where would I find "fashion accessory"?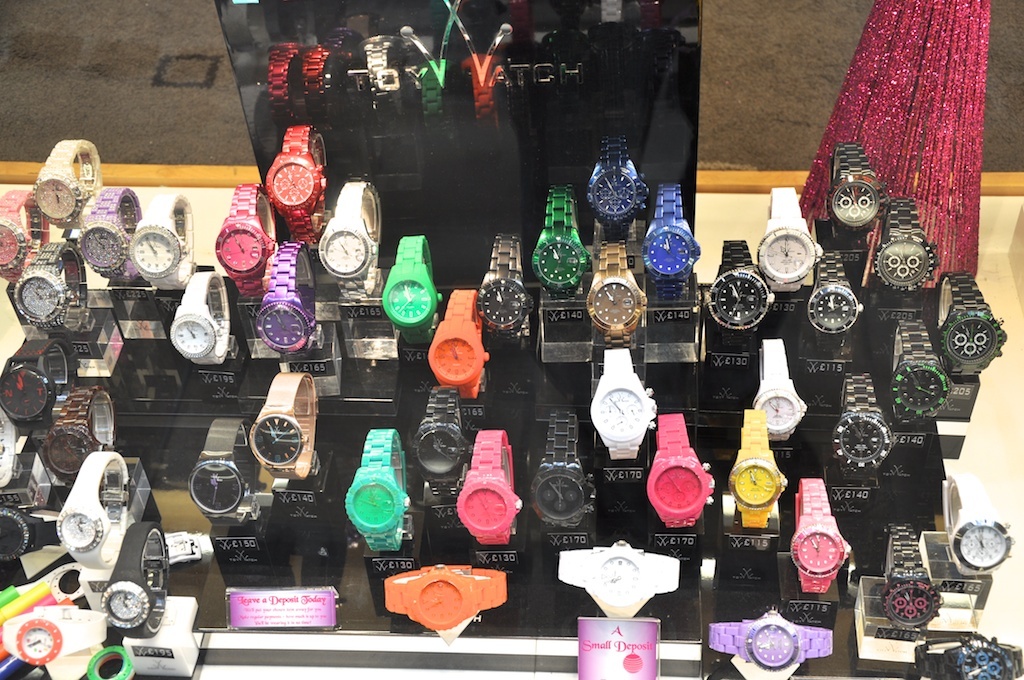
At l=585, t=135, r=653, b=235.
